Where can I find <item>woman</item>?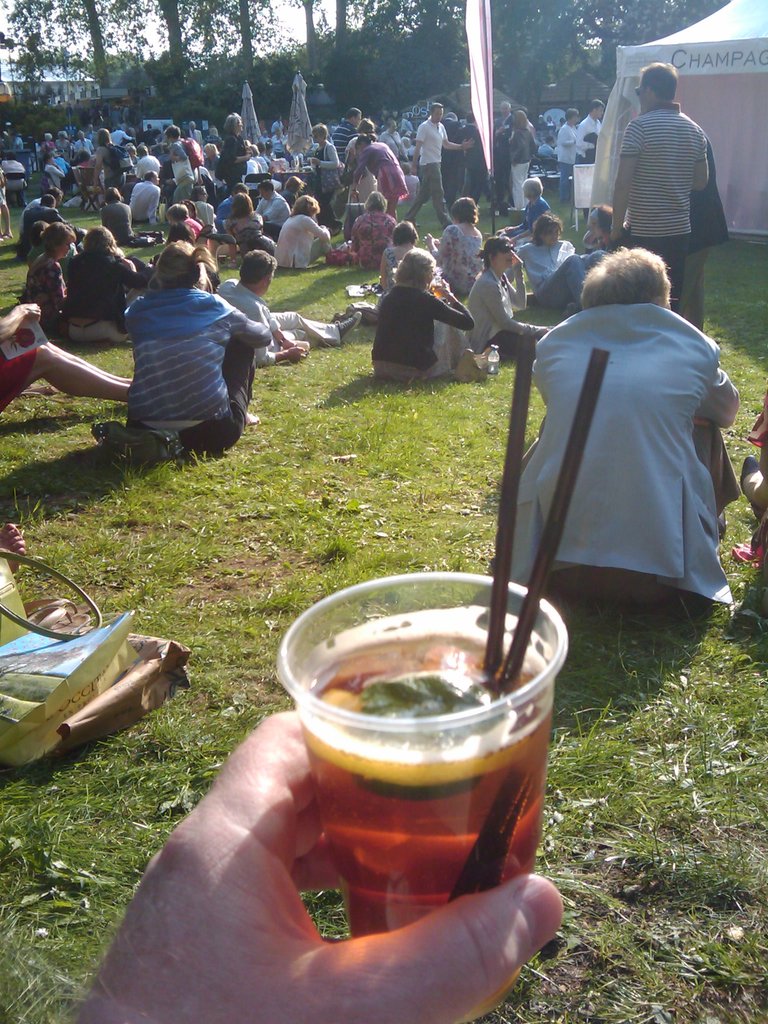
You can find it at <region>284, 175, 304, 202</region>.
